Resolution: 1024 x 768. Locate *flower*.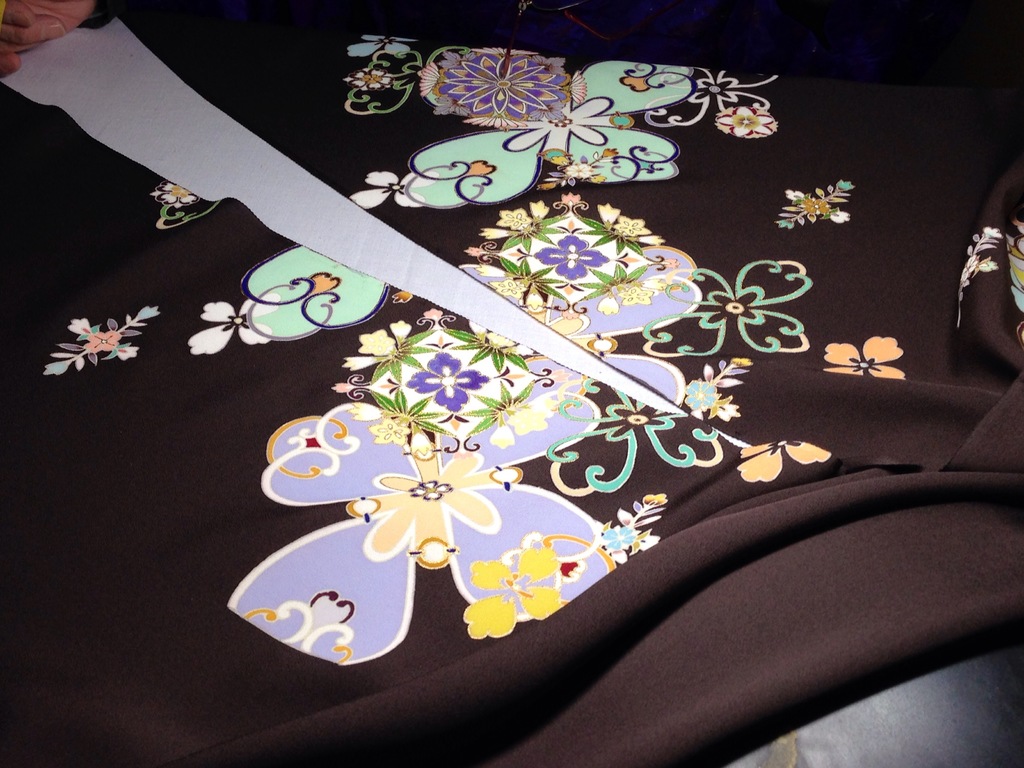
Rect(349, 168, 440, 216).
